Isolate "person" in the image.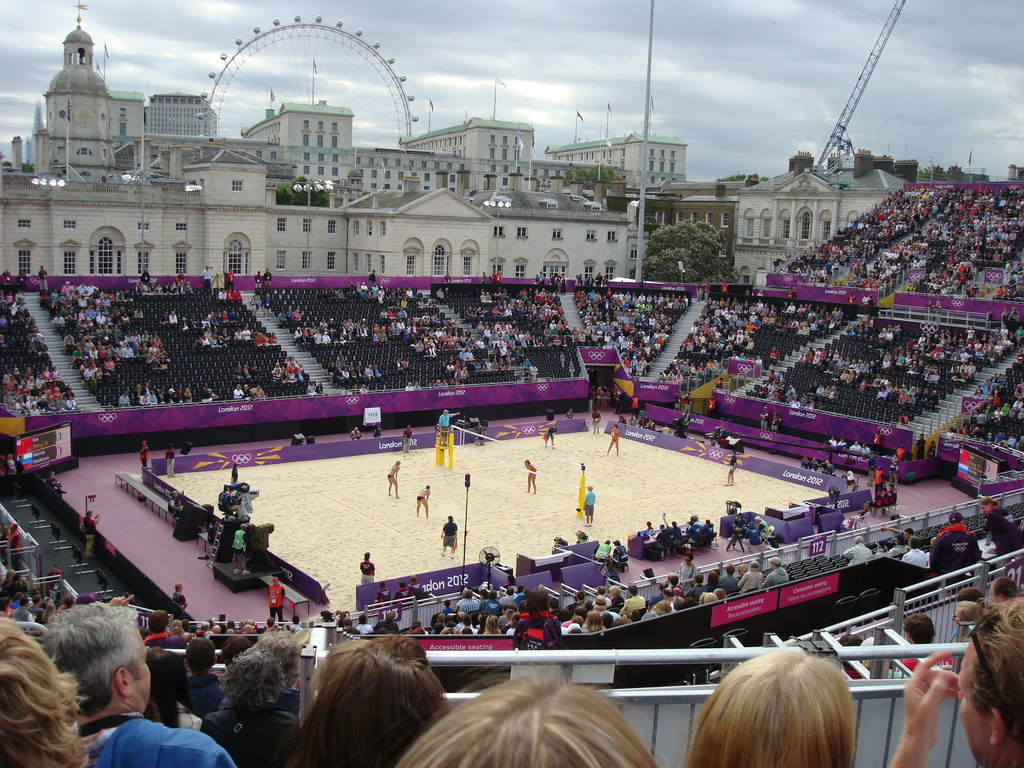
Isolated region: [502, 576, 516, 590].
